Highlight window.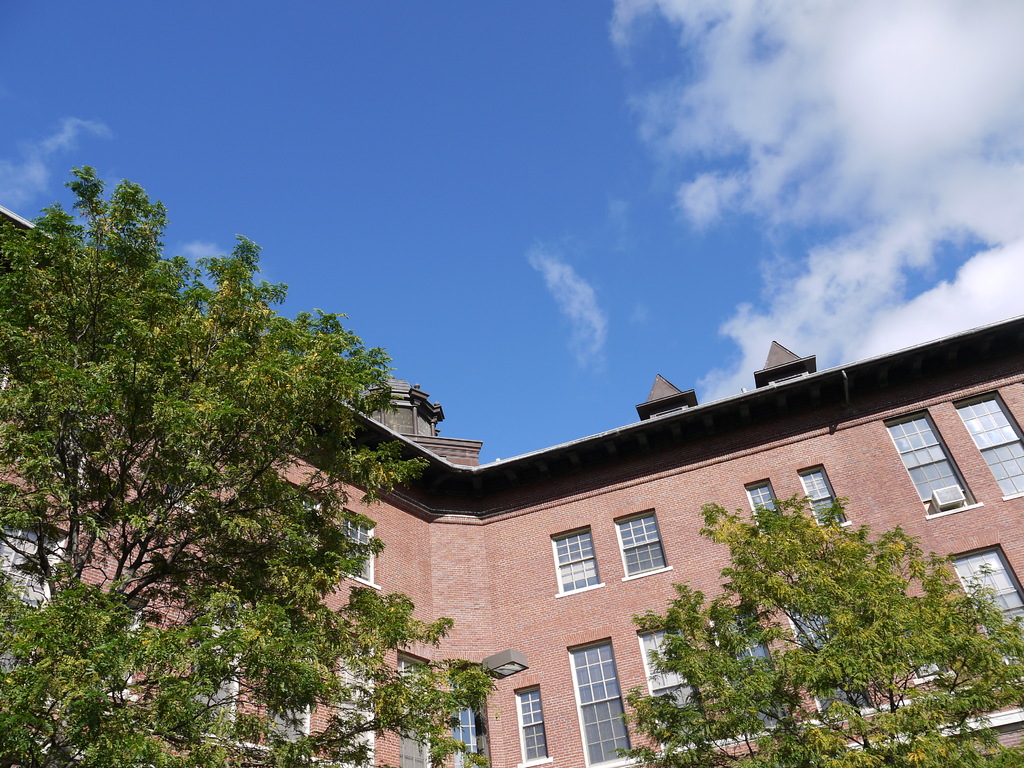
Highlighted region: <bbox>609, 506, 666, 581</bbox>.
